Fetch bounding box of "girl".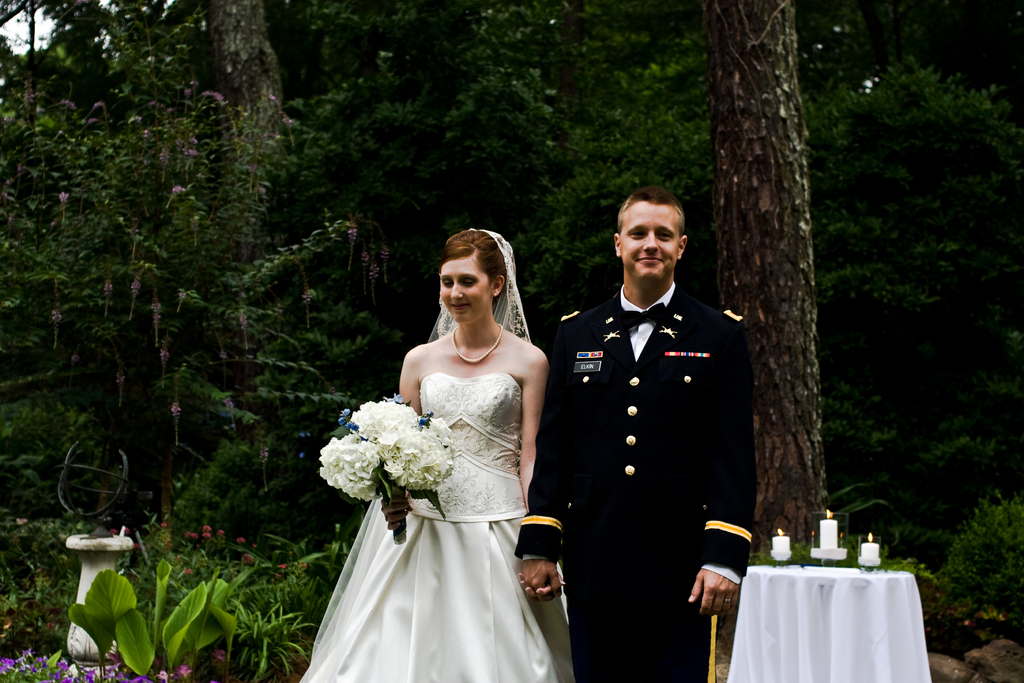
Bbox: detection(296, 225, 575, 682).
